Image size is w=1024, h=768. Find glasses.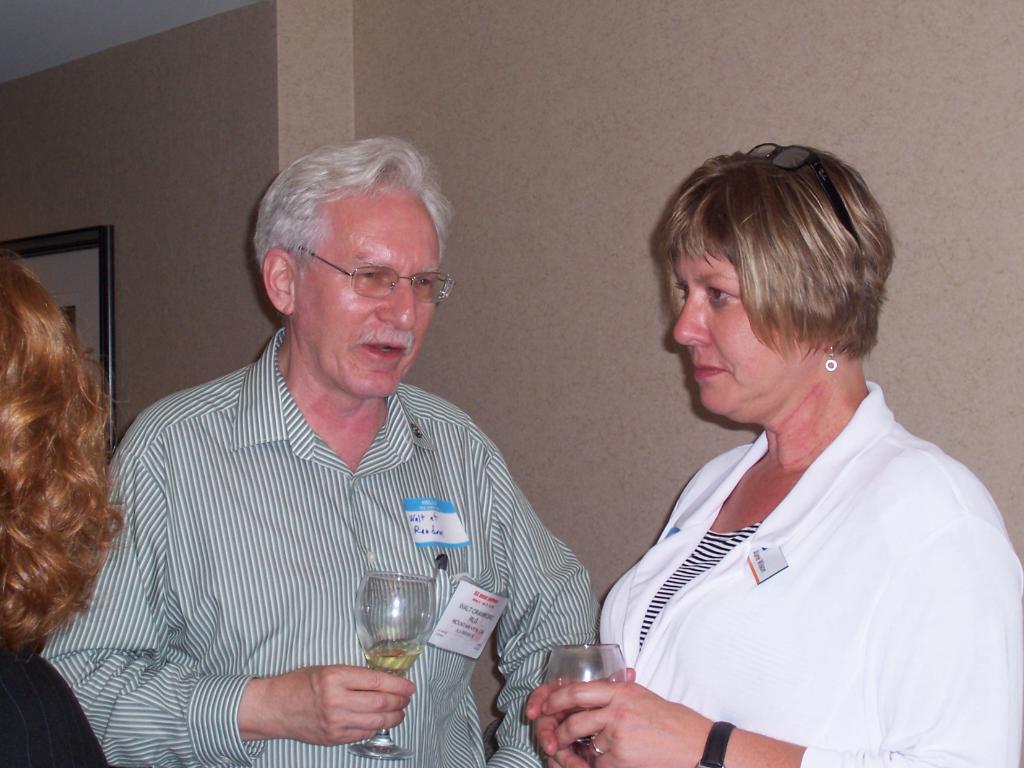
rect(289, 241, 461, 310).
